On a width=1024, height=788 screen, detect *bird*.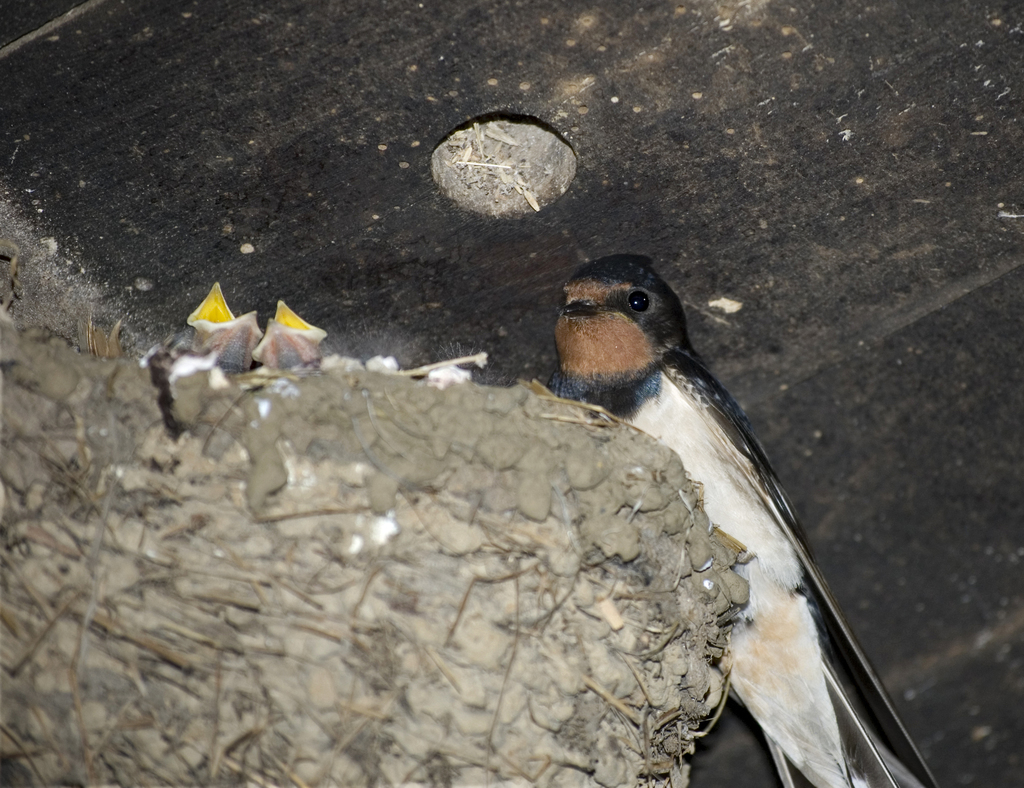
rect(534, 252, 939, 787).
